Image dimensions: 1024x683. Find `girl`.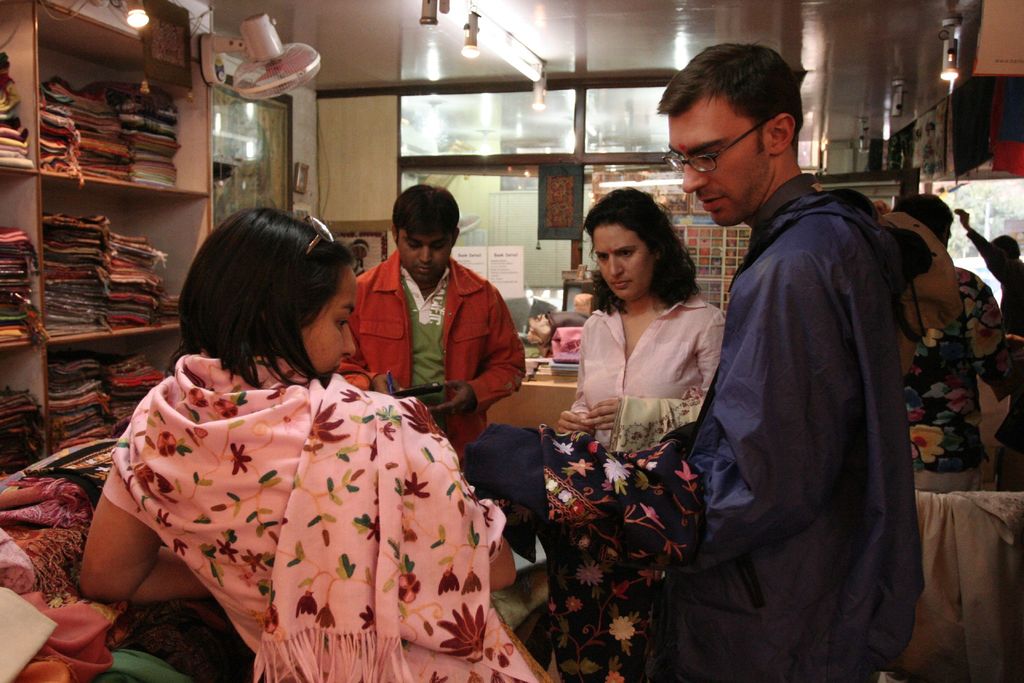
<bbox>563, 185, 728, 449</bbox>.
